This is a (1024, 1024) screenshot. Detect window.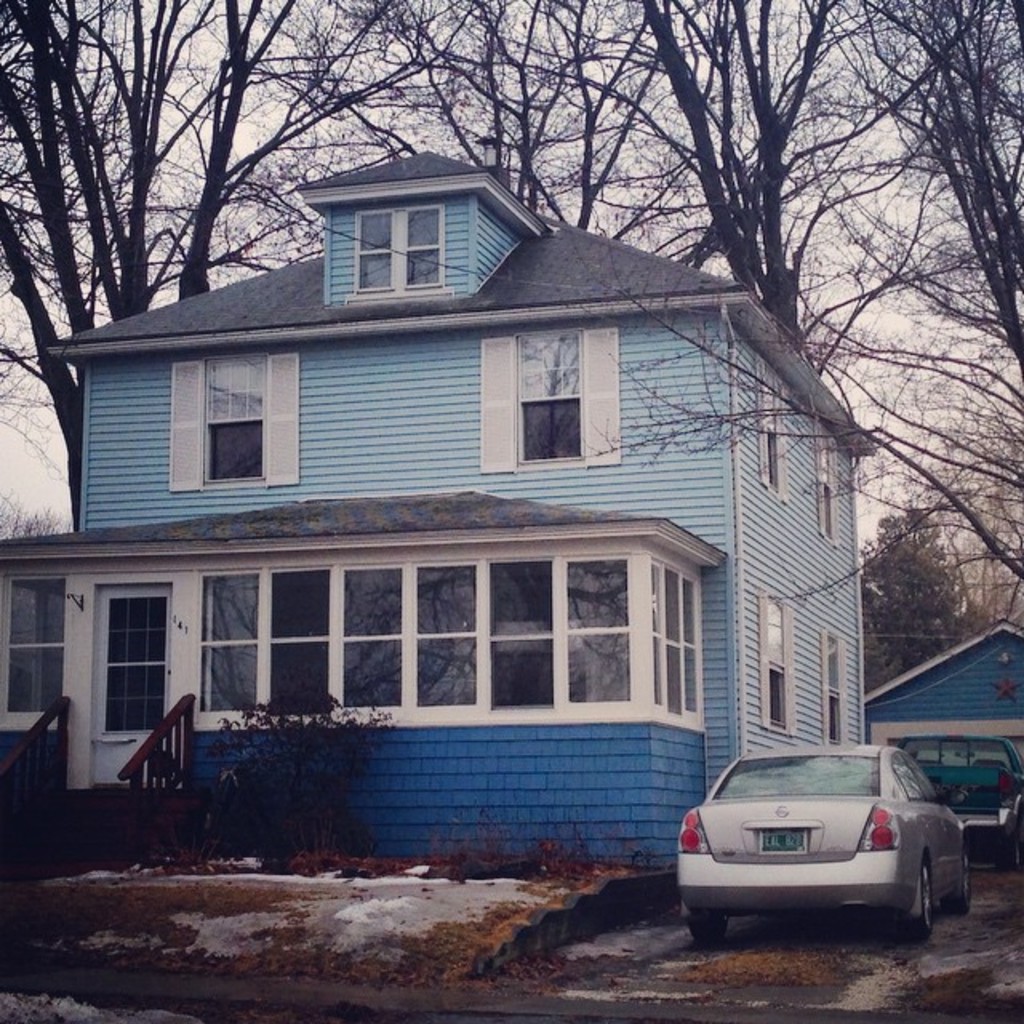
515/326/586/467.
